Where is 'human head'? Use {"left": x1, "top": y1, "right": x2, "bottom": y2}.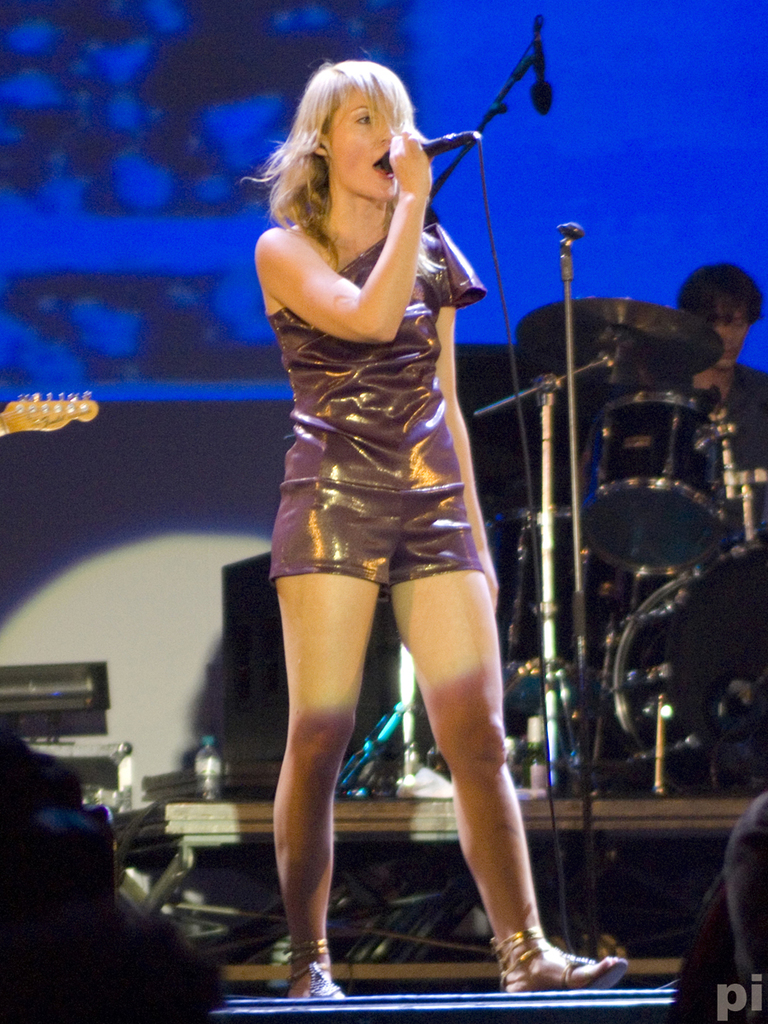
{"left": 284, "top": 47, "right": 439, "bottom": 222}.
